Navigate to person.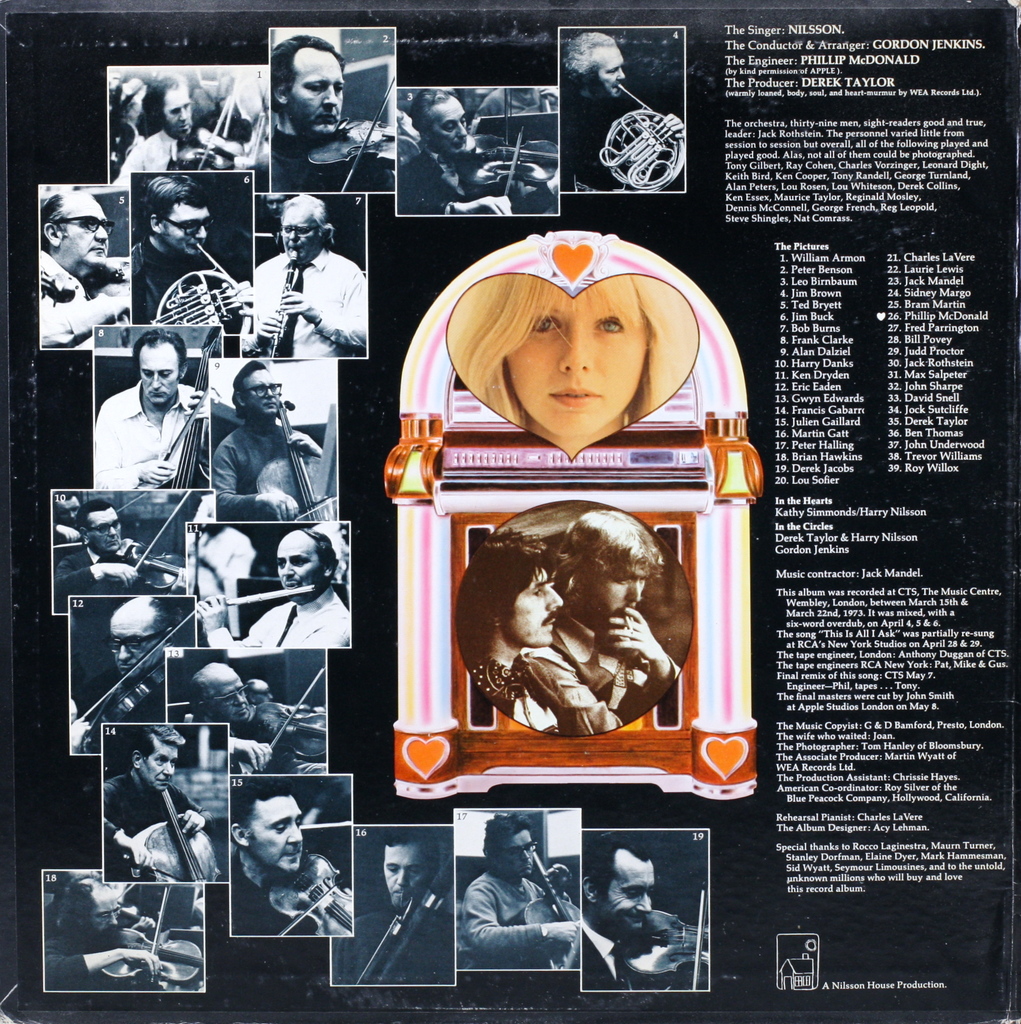
Navigation target: bbox=(129, 172, 234, 333).
